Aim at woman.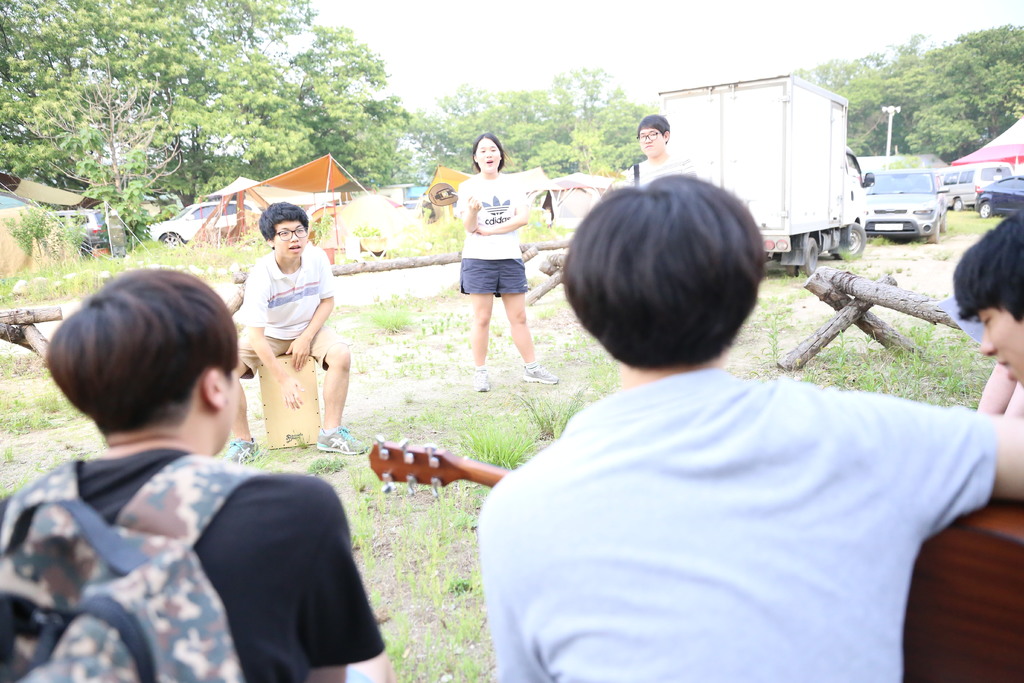
Aimed at bbox(444, 133, 552, 386).
